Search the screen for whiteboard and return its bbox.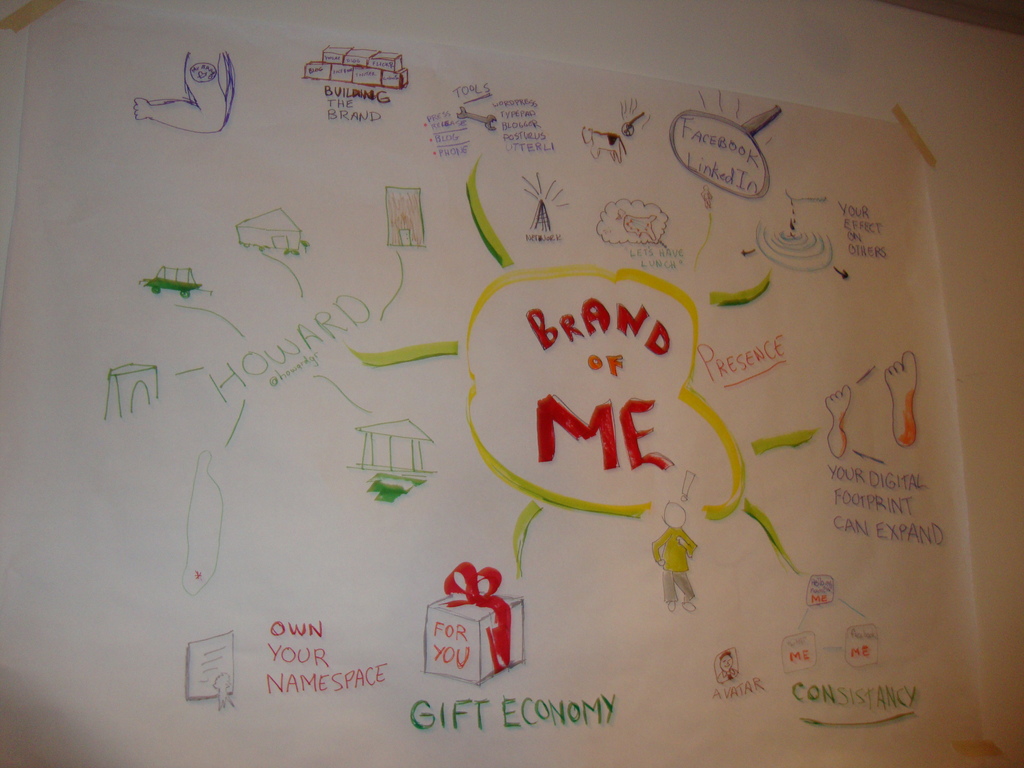
Found: [1, 0, 1023, 766].
